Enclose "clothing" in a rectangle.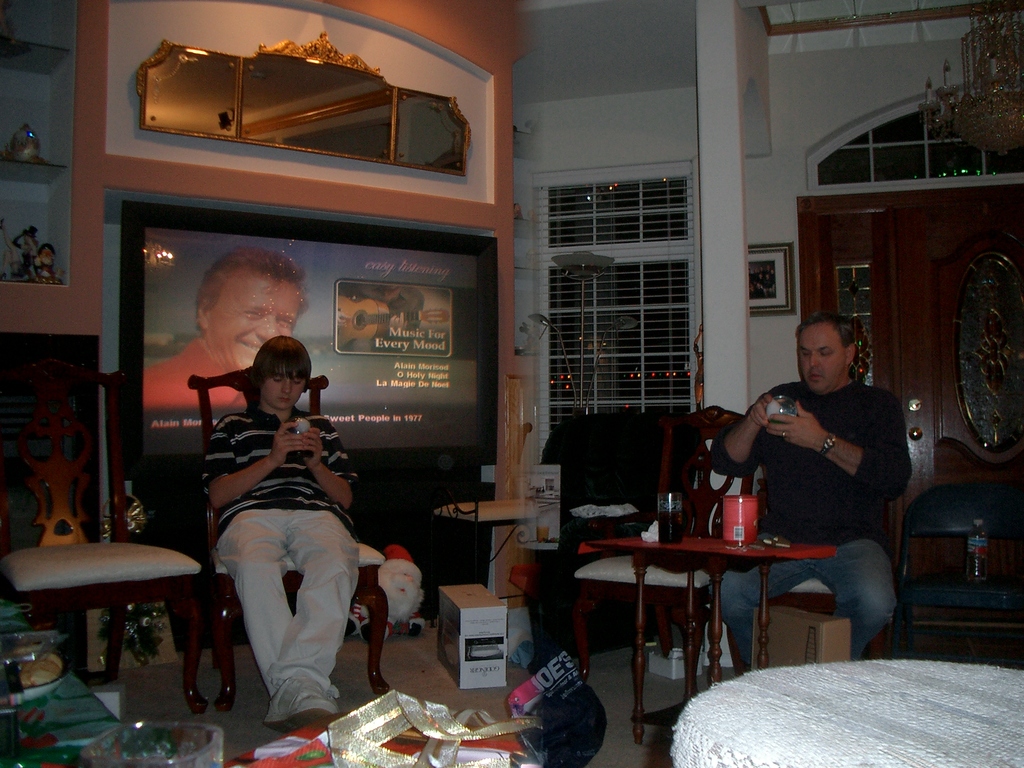
(204, 419, 389, 728).
